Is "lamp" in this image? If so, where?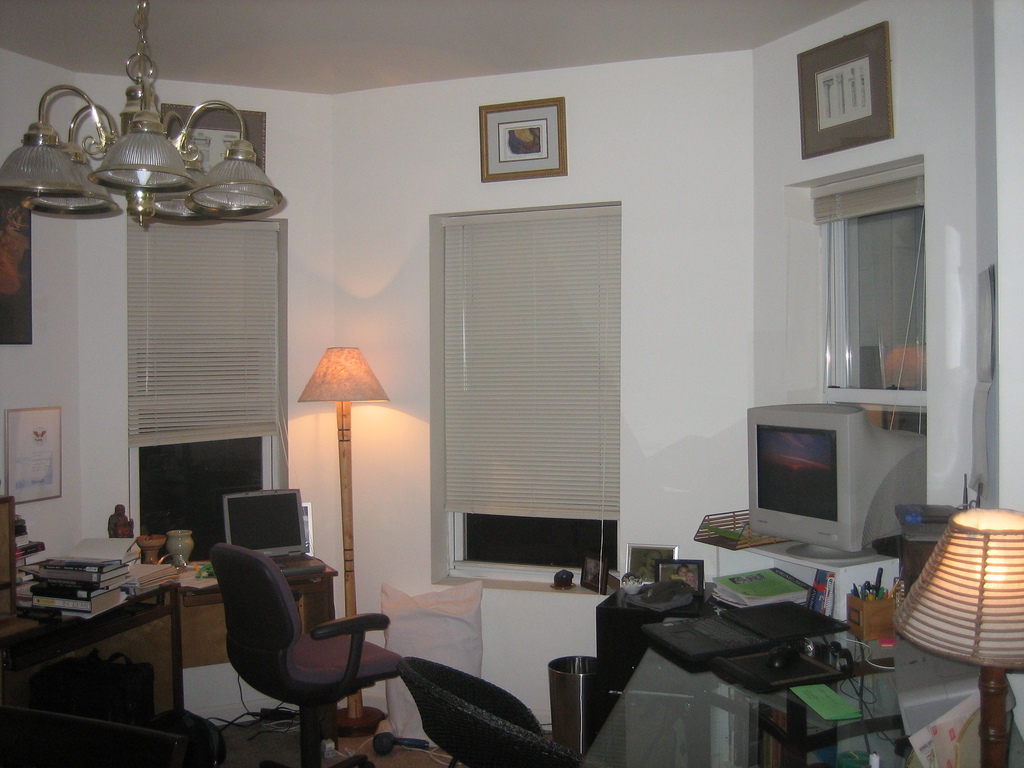
Yes, at 283, 314, 406, 646.
